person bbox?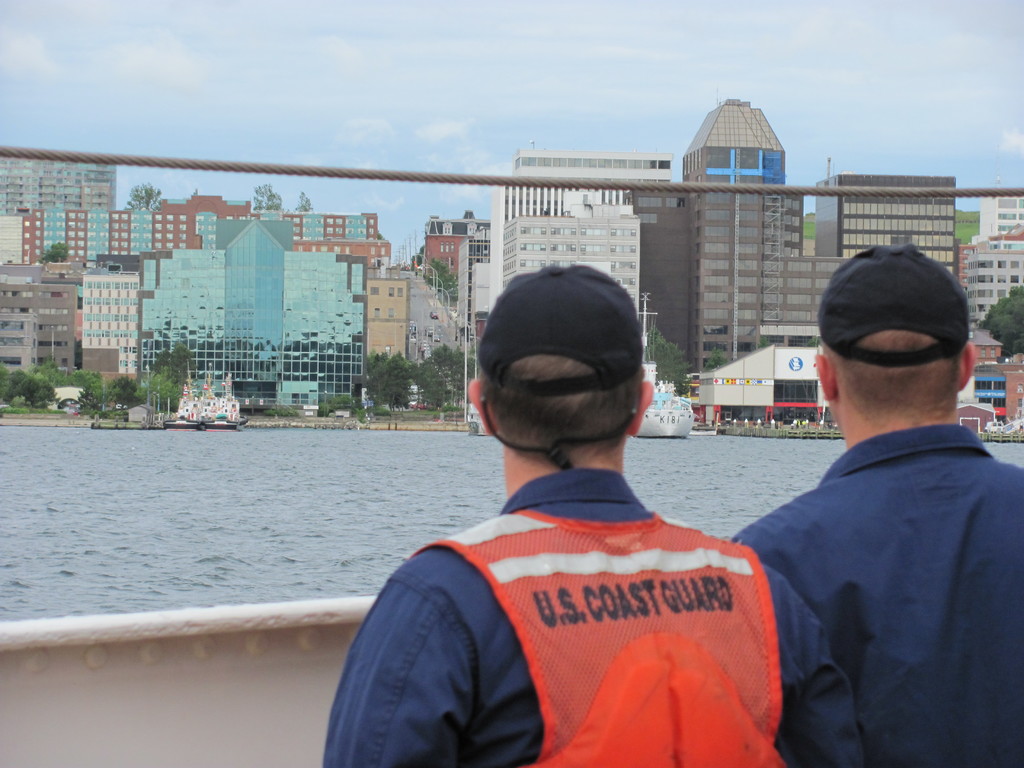
[x1=750, y1=212, x2=1018, y2=760]
